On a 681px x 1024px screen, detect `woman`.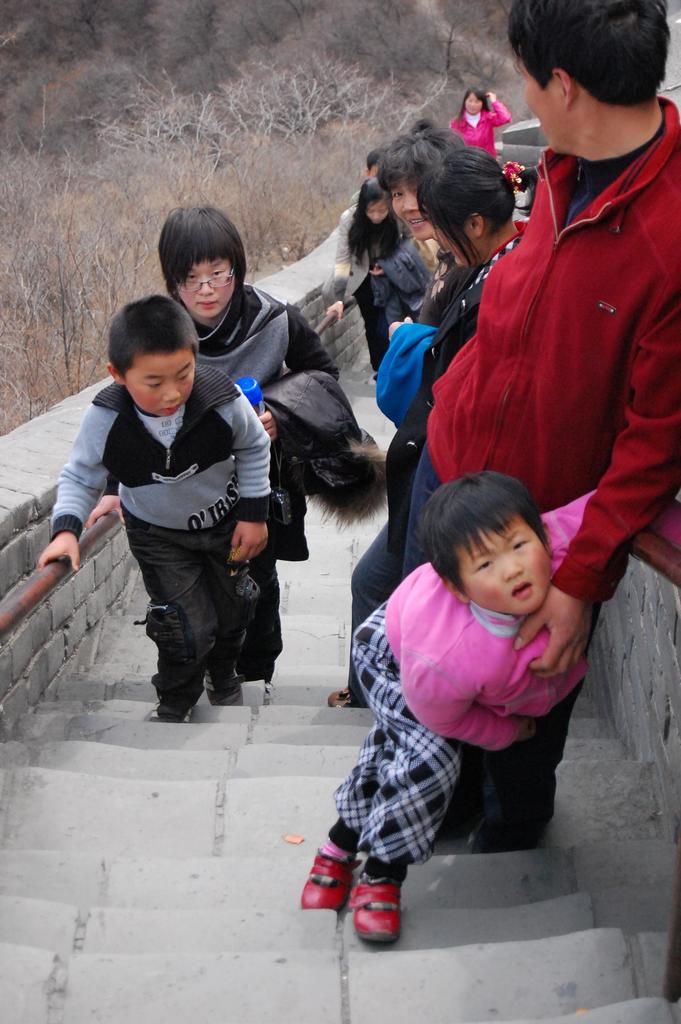
pyautogui.locateOnScreen(451, 89, 507, 159).
